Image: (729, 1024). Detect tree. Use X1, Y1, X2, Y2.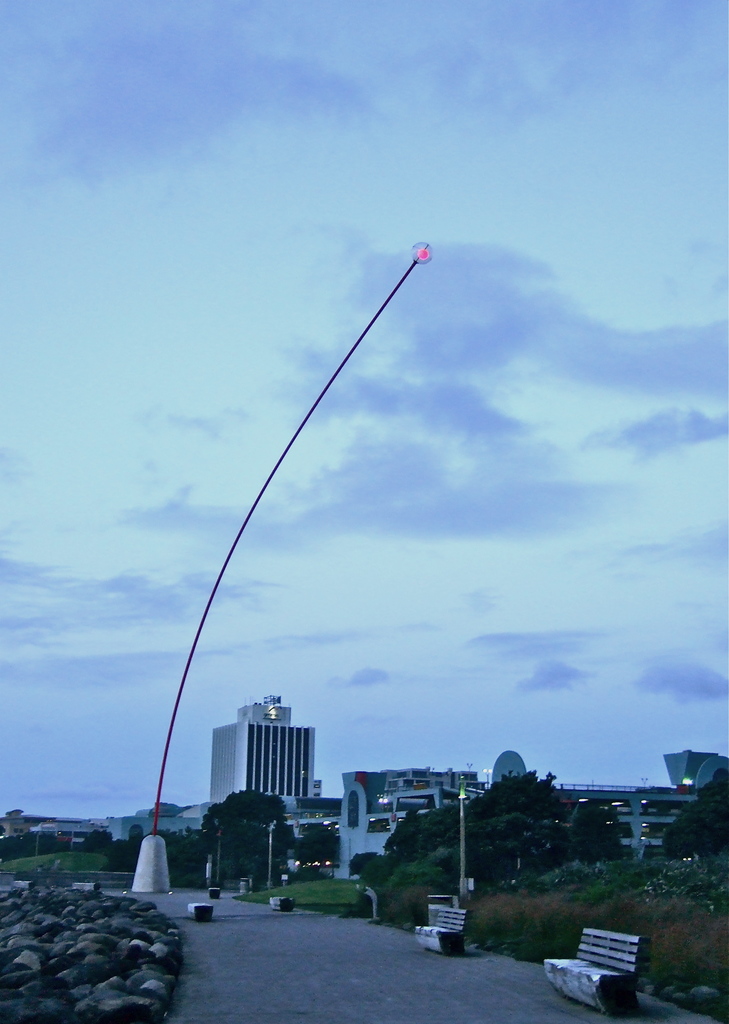
414, 808, 463, 853.
